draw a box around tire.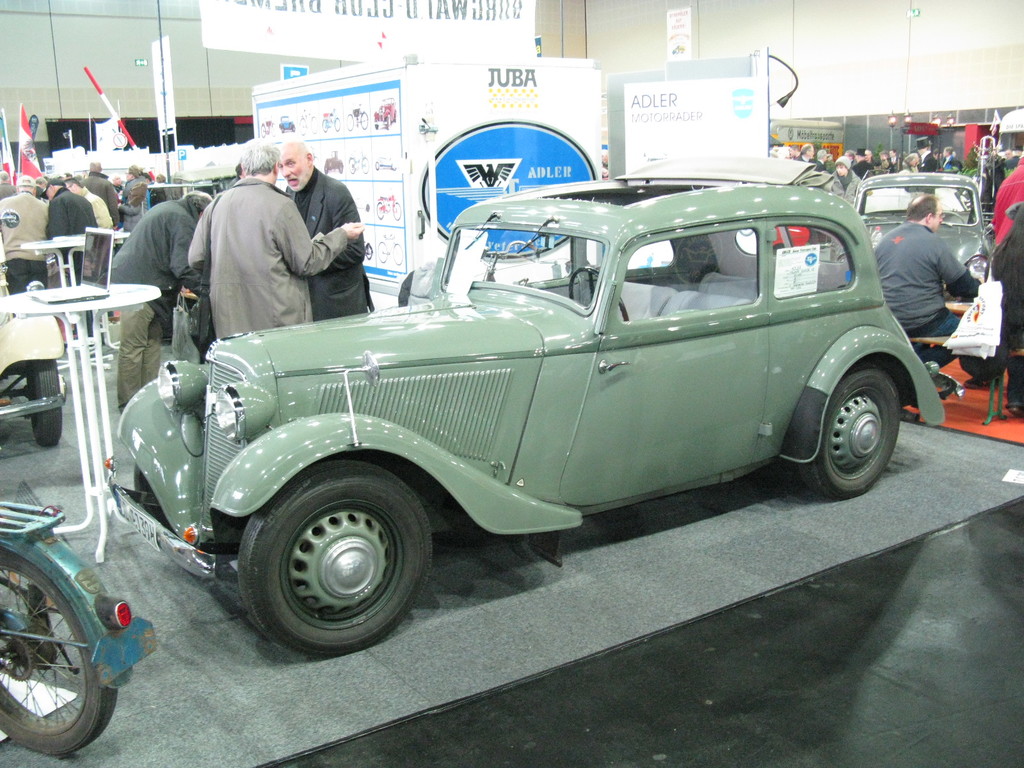
x1=801 y1=365 x2=901 y2=498.
